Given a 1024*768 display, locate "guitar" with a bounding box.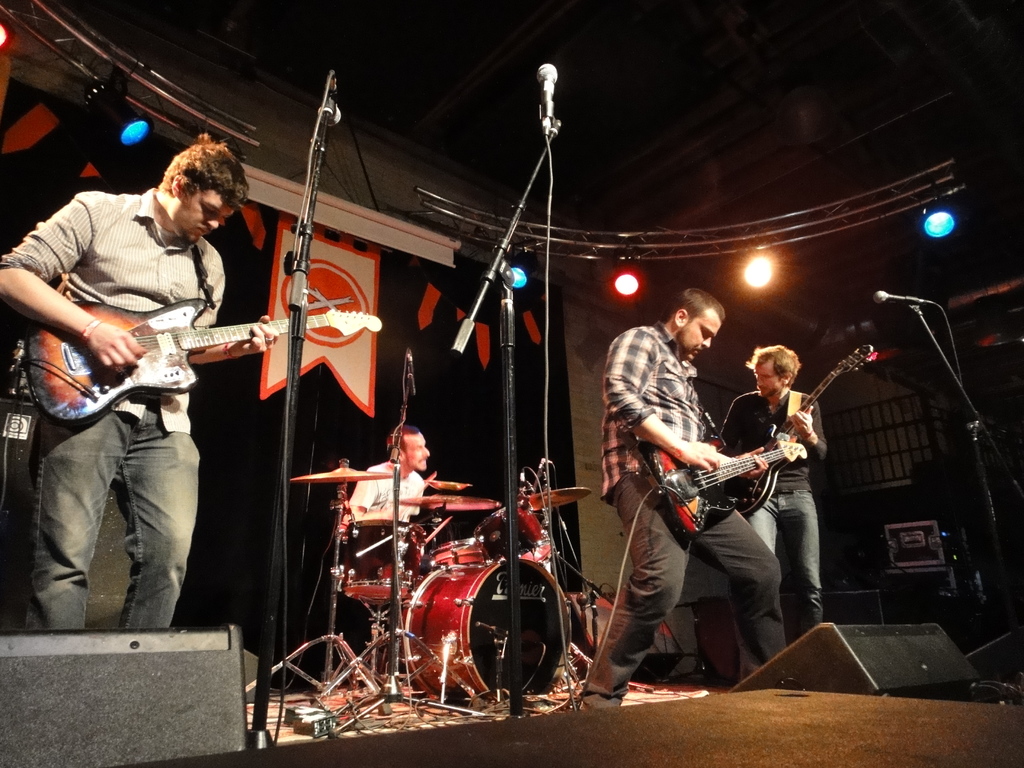
Located: crop(785, 335, 872, 426).
